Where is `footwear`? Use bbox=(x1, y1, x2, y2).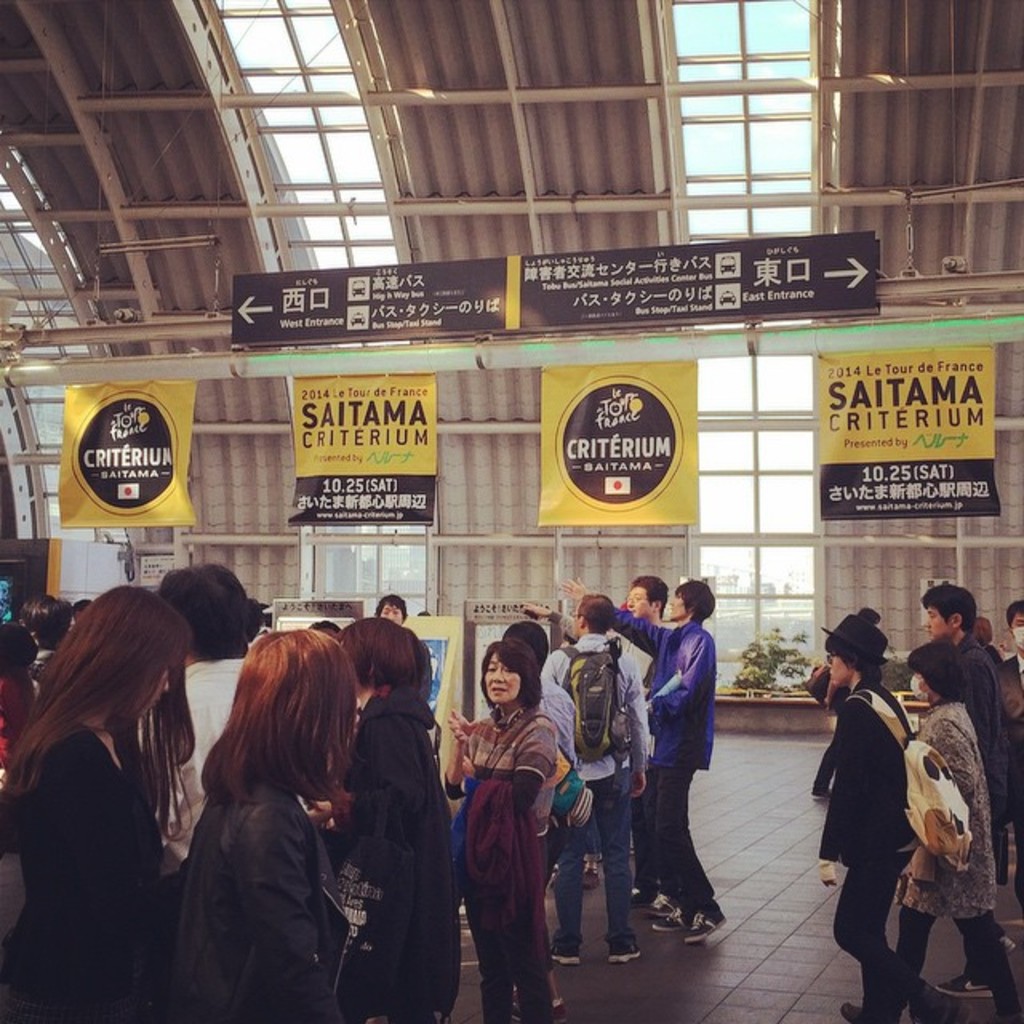
bbox=(922, 998, 962, 1022).
